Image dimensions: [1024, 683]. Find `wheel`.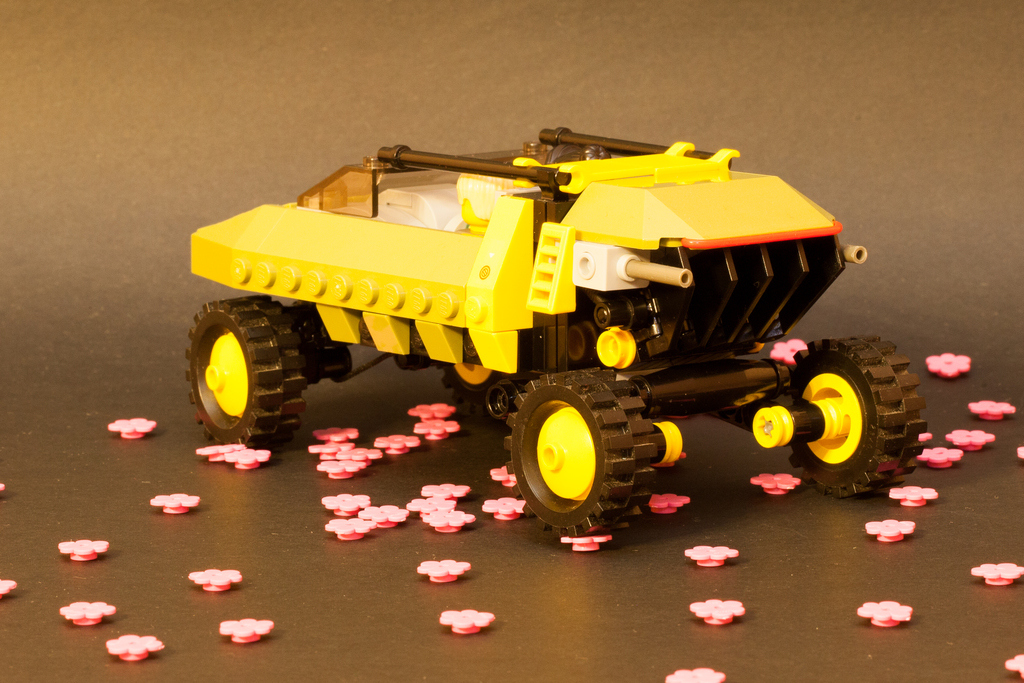
l=783, t=333, r=931, b=503.
